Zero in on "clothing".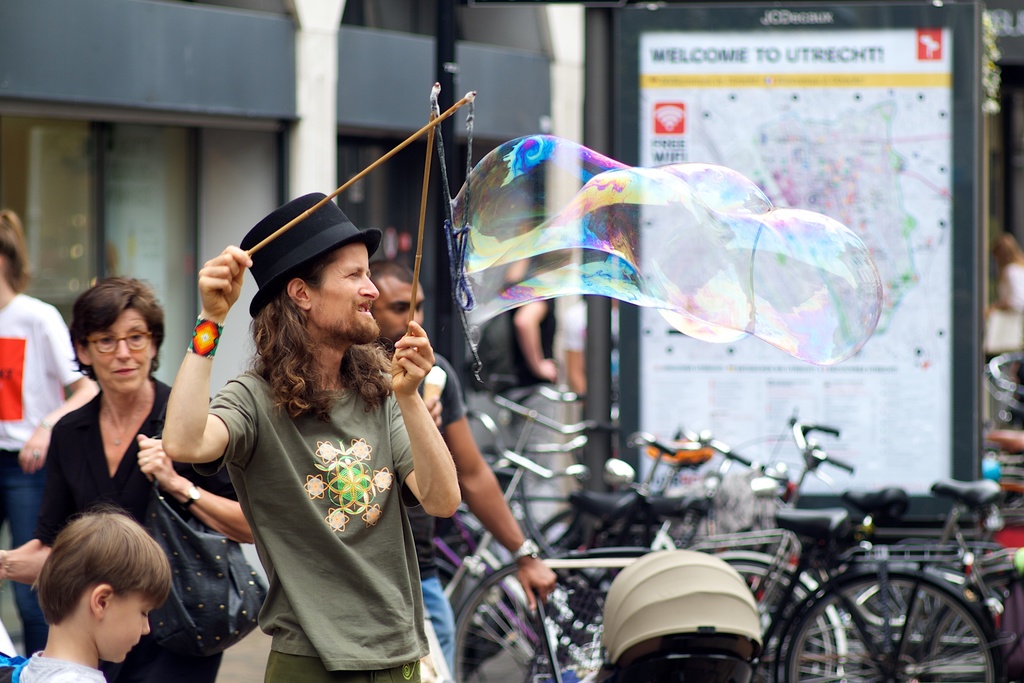
Zeroed in: left=191, top=301, right=439, bottom=658.
